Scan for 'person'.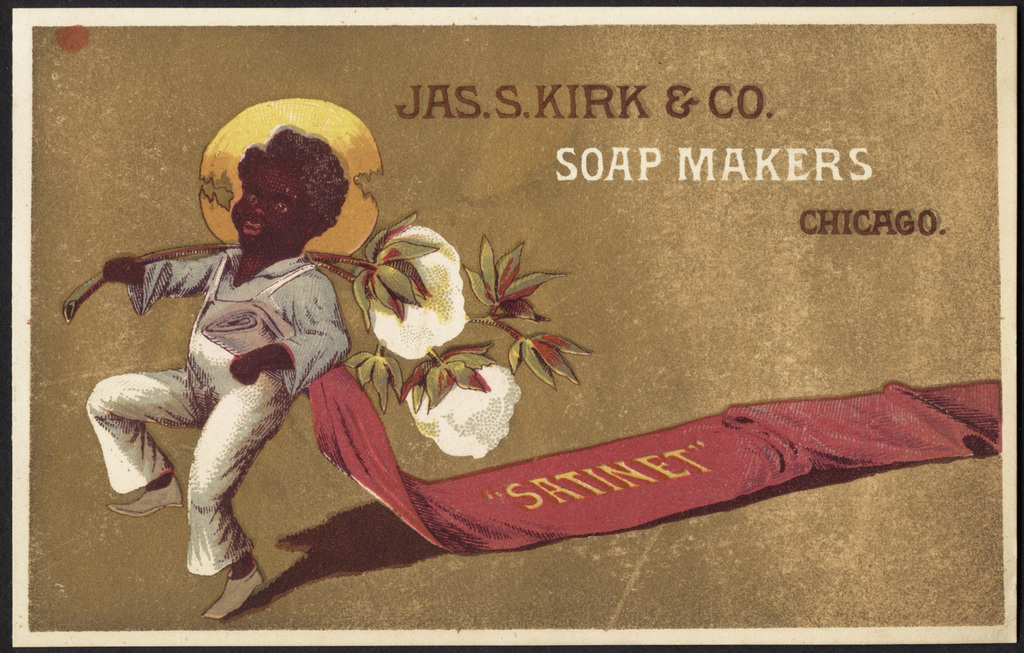
Scan result: left=98, top=113, right=360, bottom=611.
